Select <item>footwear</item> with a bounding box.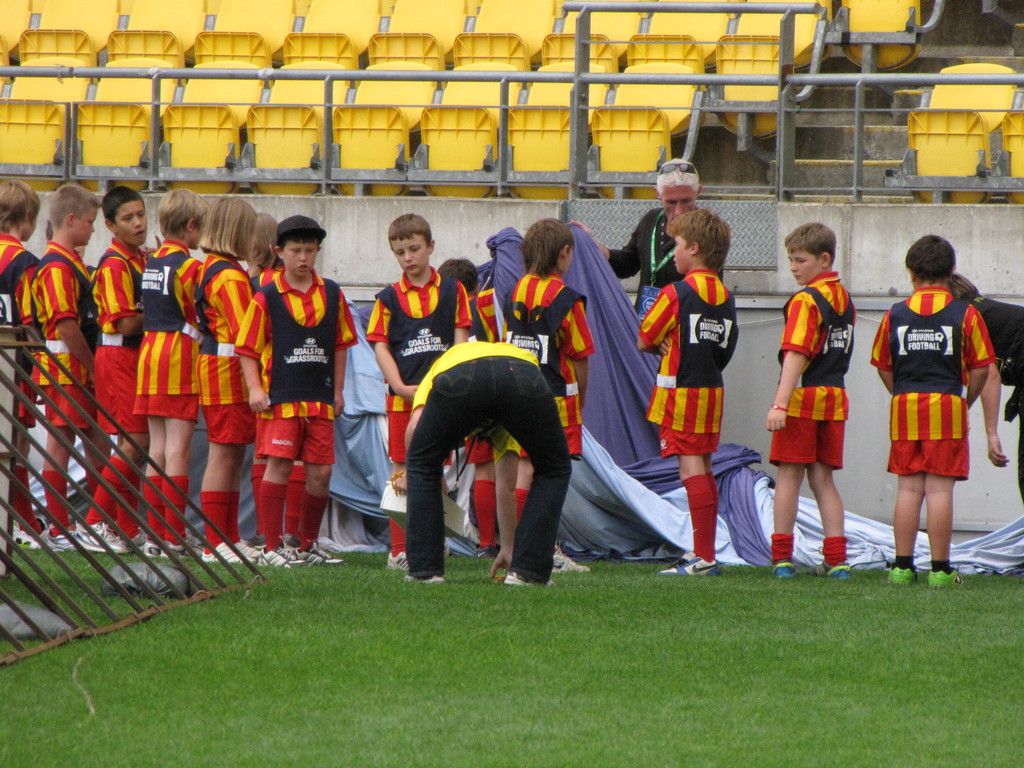
select_region(659, 554, 728, 578).
